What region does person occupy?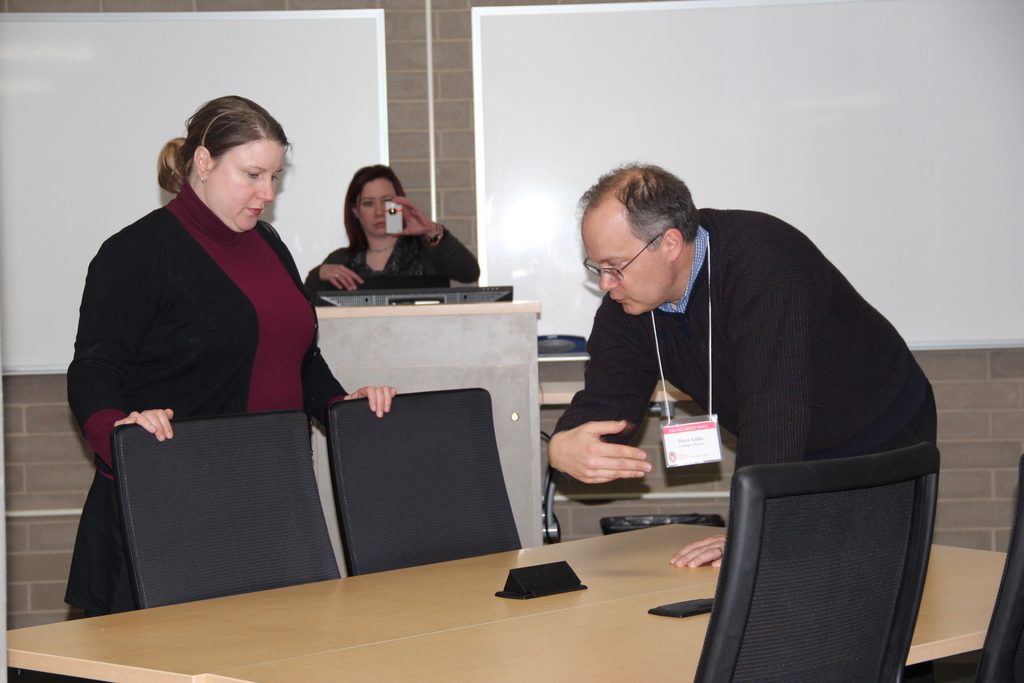
[x1=305, y1=161, x2=478, y2=280].
